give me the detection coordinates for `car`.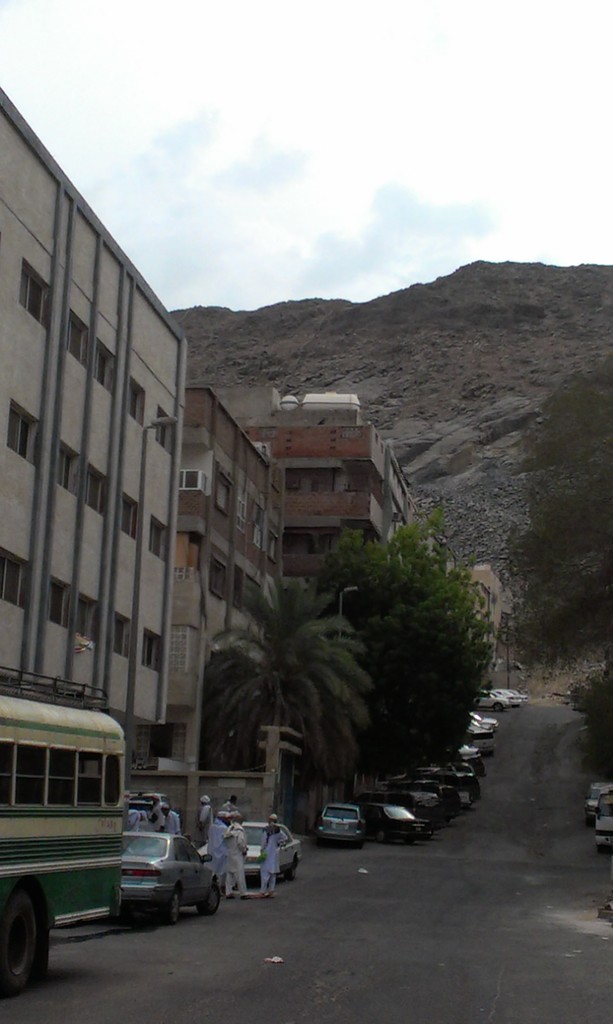
(477, 687, 513, 712).
